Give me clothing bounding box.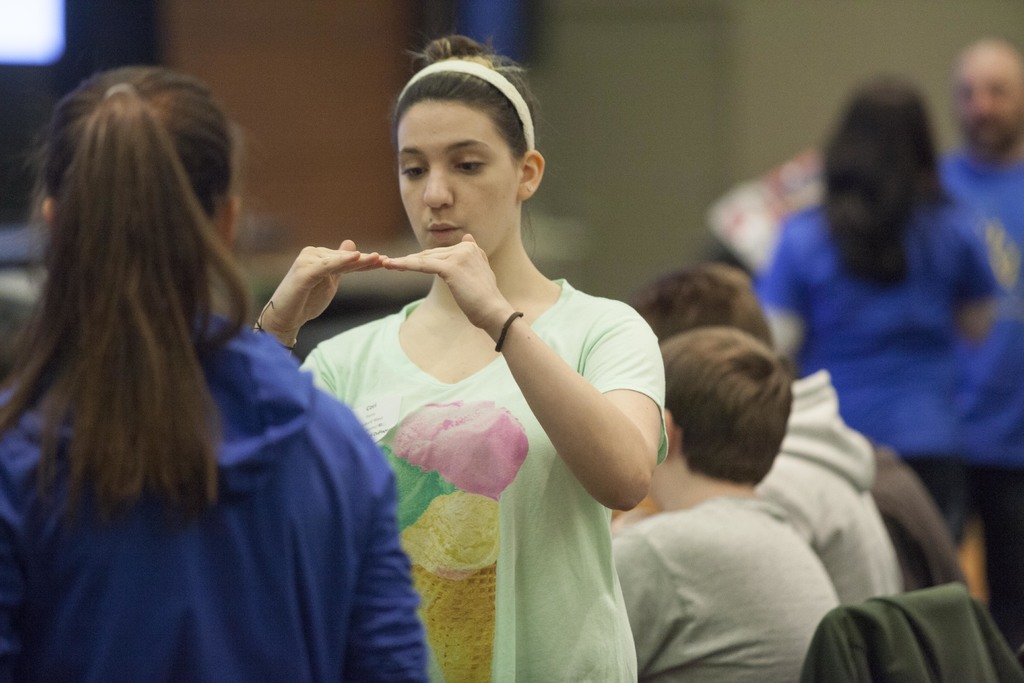
pyautogui.locateOnScreen(748, 372, 913, 598).
